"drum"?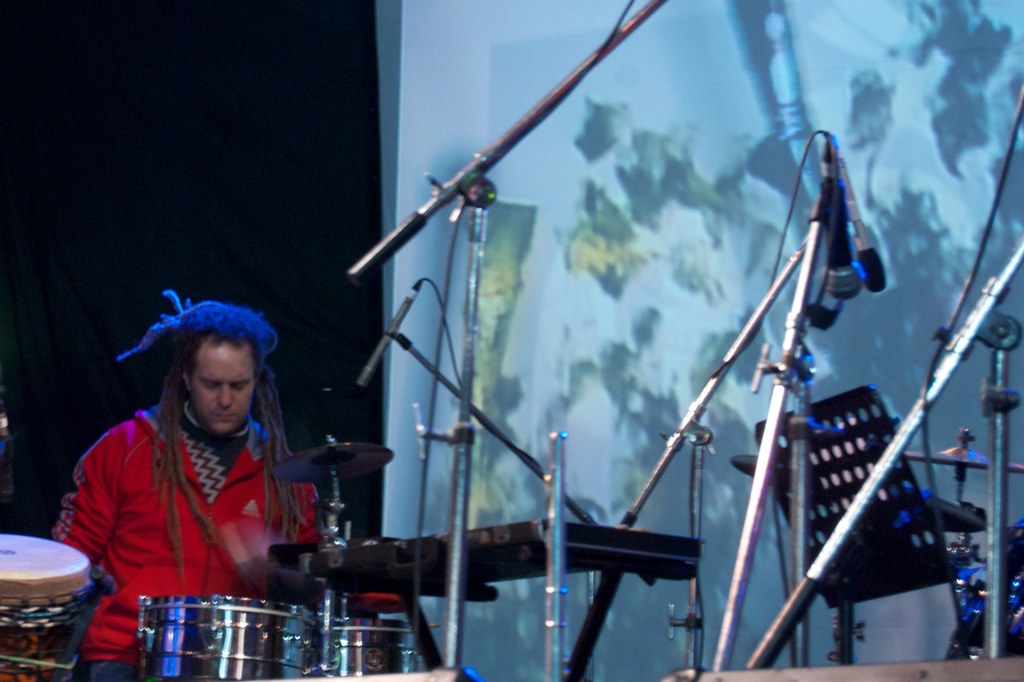
bbox(314, 617, 426, 681)
